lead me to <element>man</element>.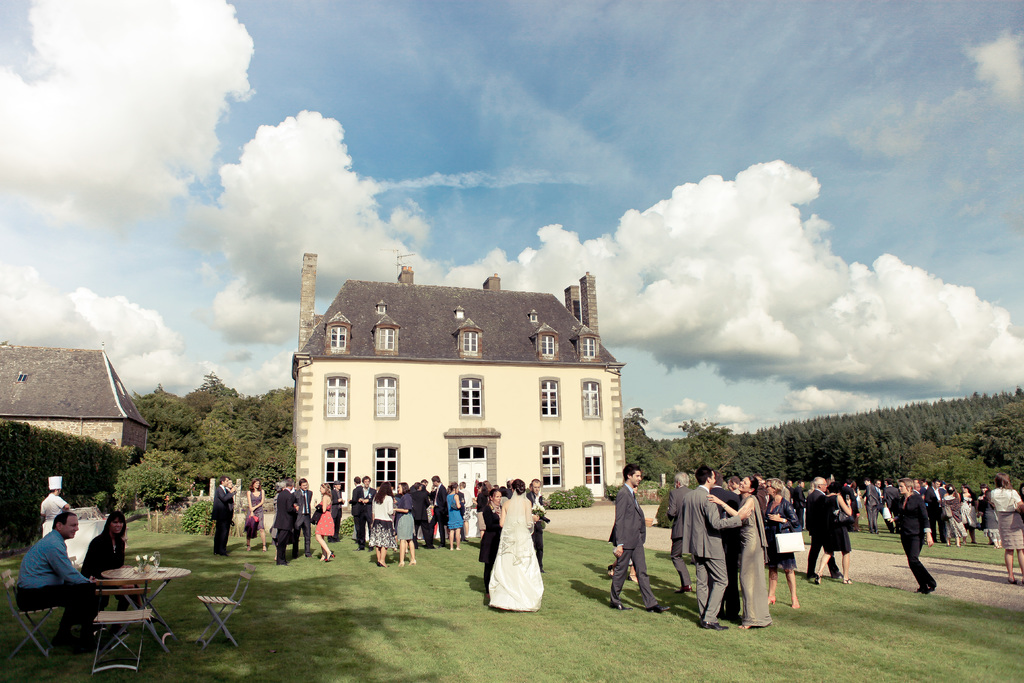
Lead to bbox(710, 472, 740, 620).
